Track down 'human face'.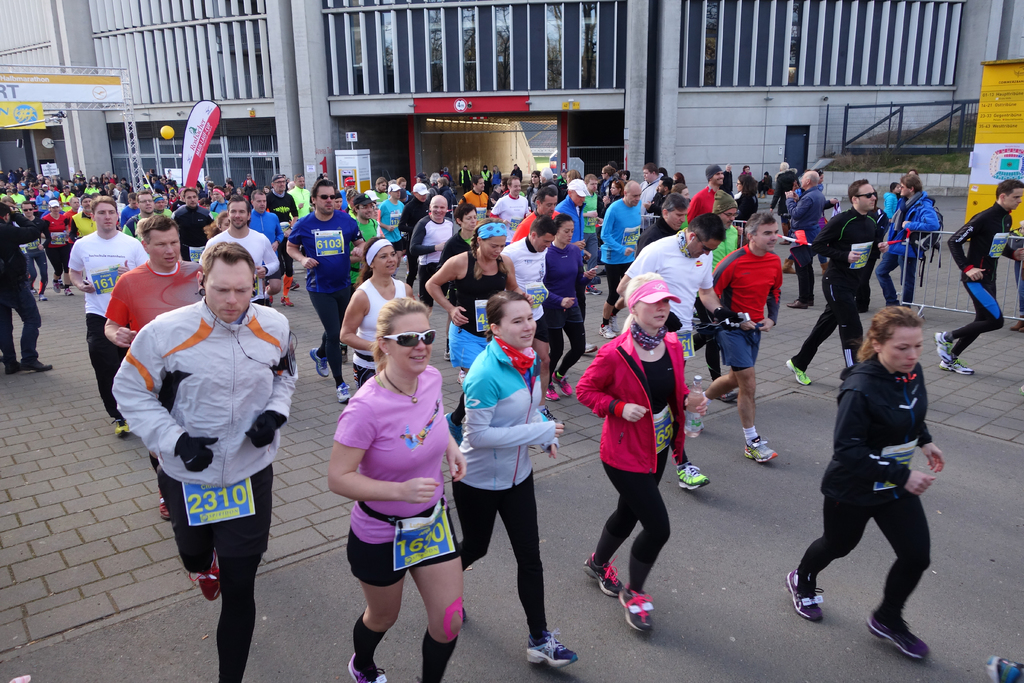
Tracked to pyautogui.locateOnScreen(253, 198, 266, 211).
